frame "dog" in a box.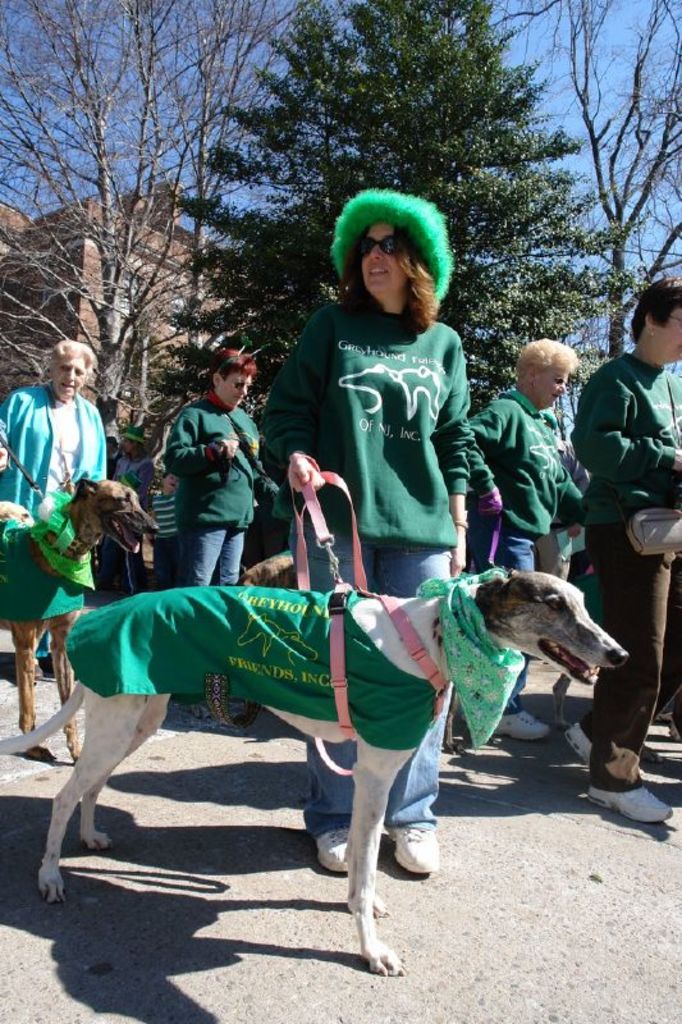
pyautogui.locateOnScreen(0, 472, 163, 753).
